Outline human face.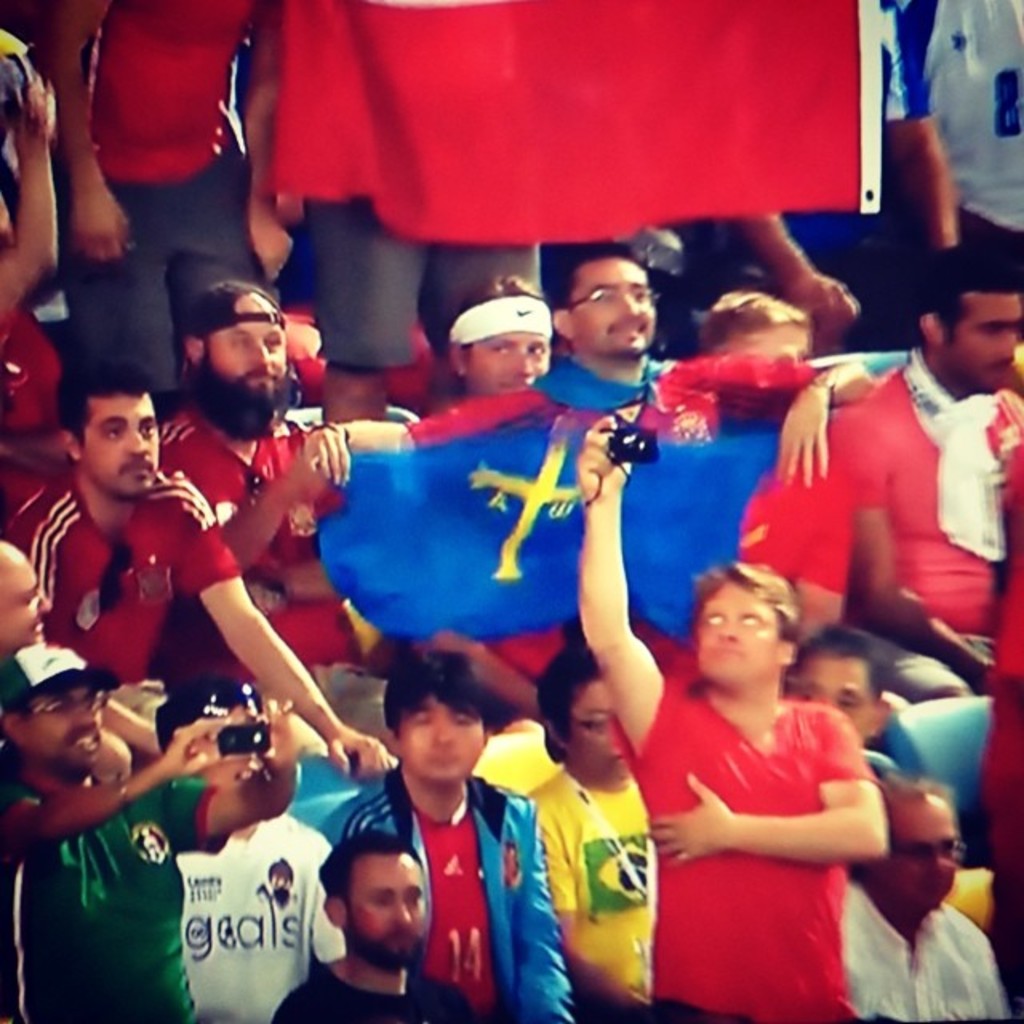
Outline: 3,550,54,643.
